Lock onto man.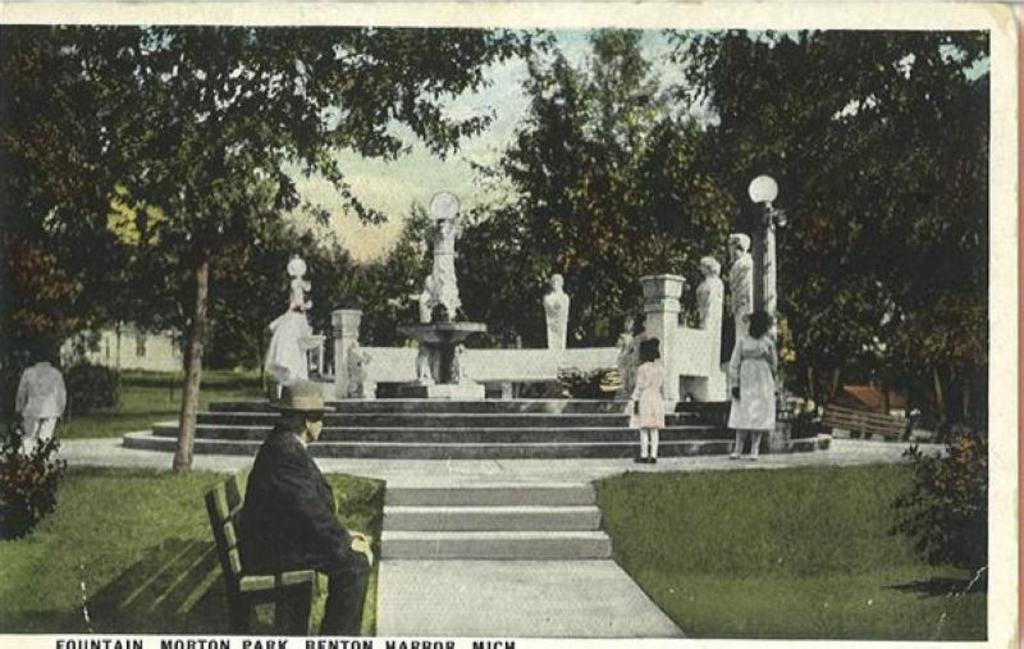
Locked: Rect(229, 381, 372, 639).
